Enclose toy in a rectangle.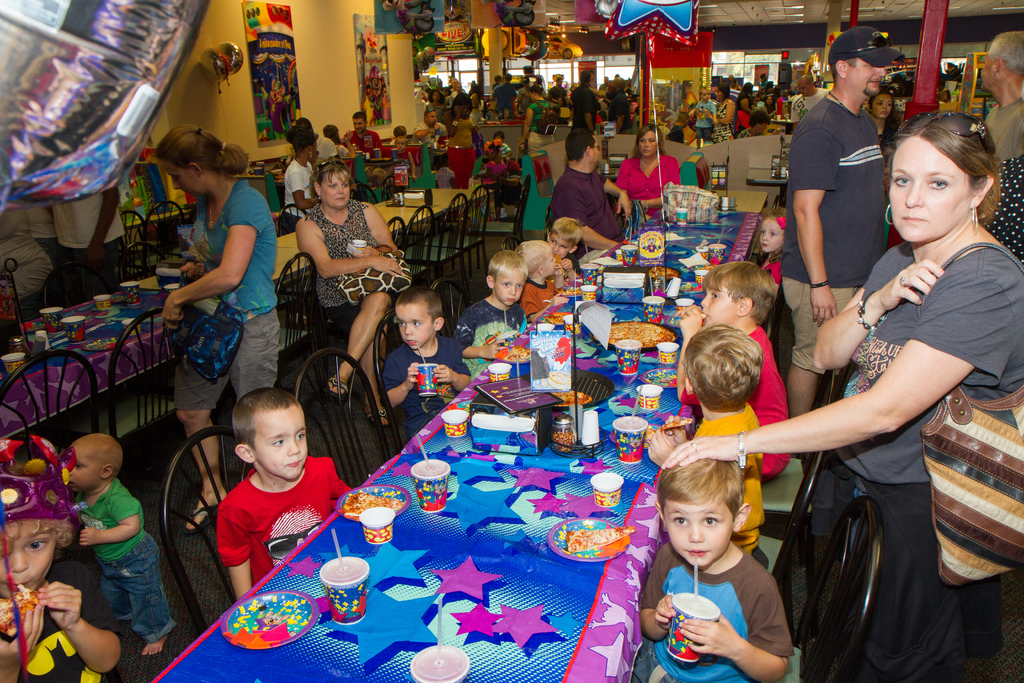
detection(442, 0, 474, 26).
